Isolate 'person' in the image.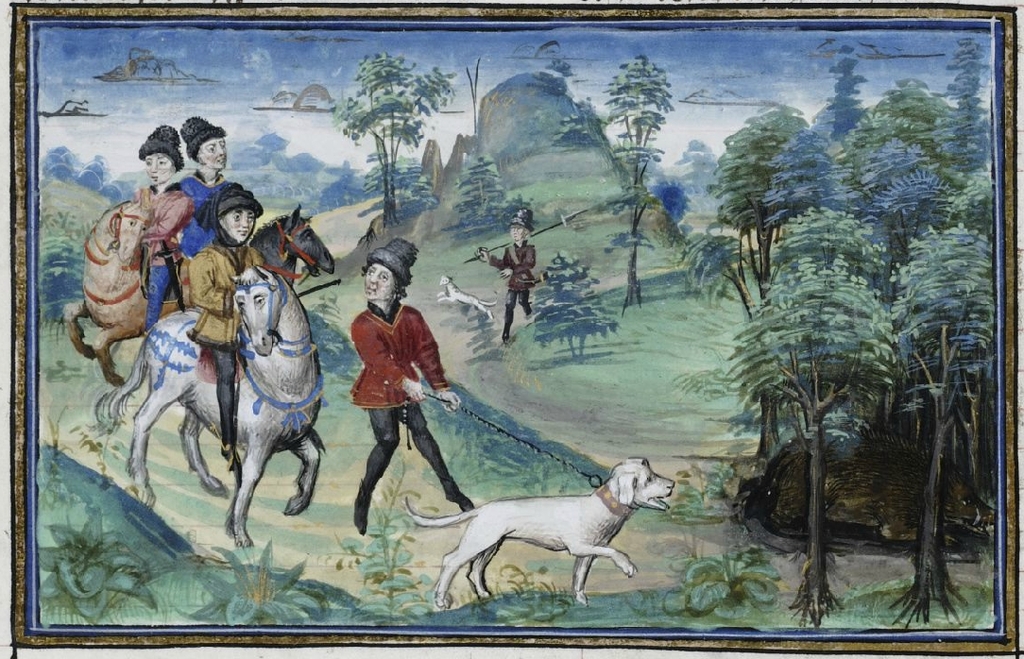
Isolated region: (left=109, top=127, right=194, bottom=376).
